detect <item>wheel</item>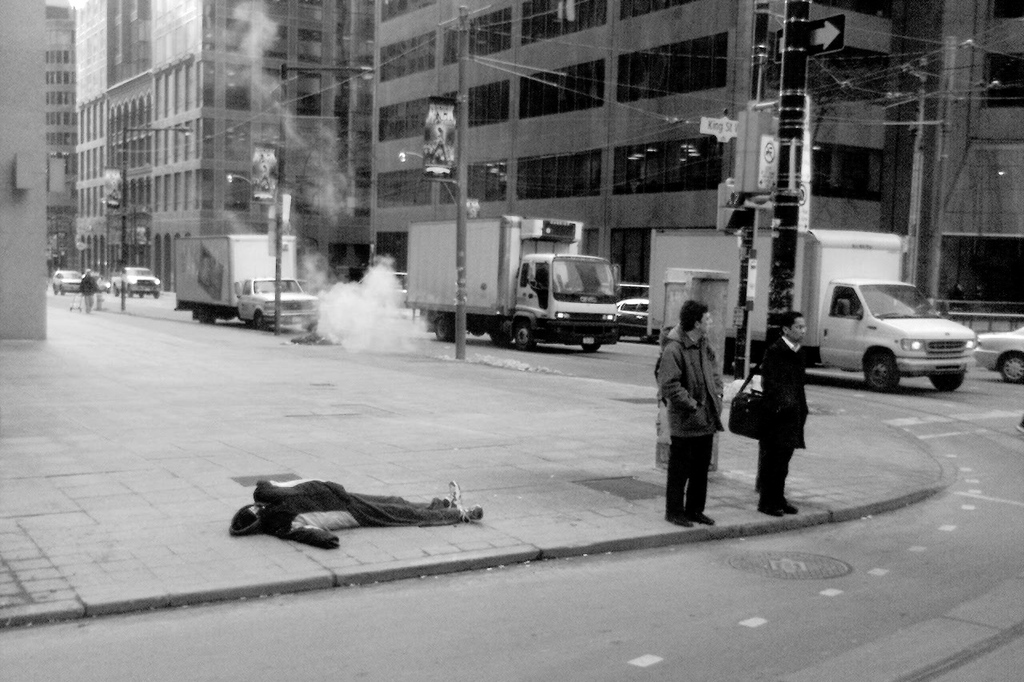
detection(862, 351, 894, 389)
